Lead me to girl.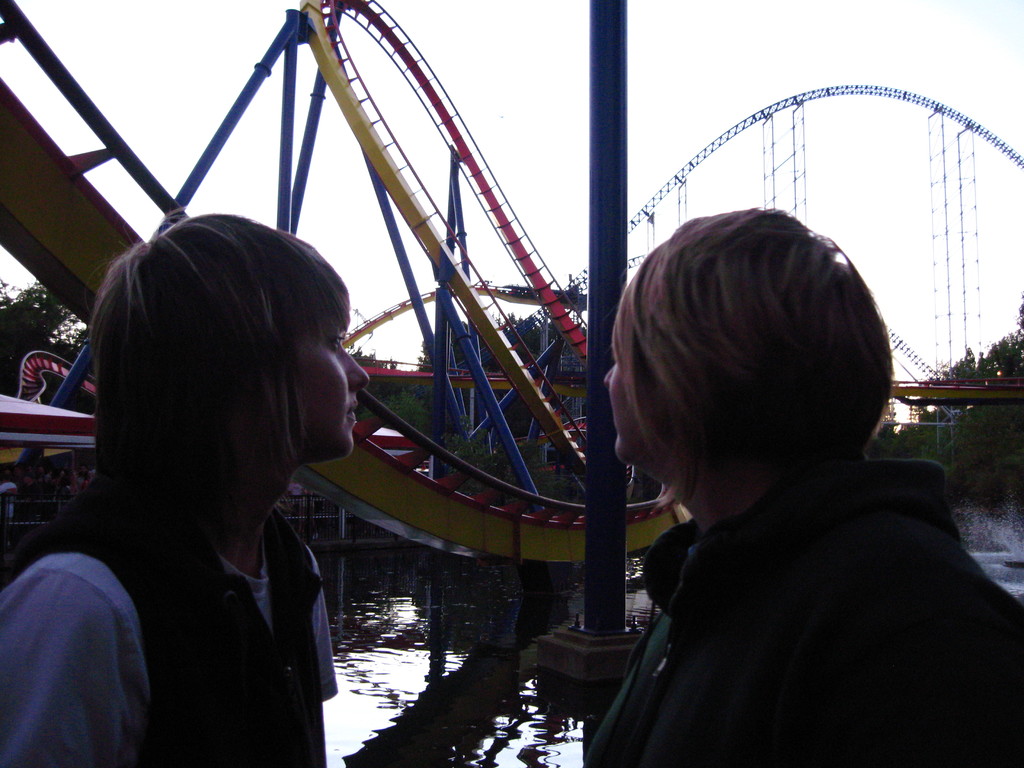
Lead to <region>581, 204, 1023, 767</region>.
